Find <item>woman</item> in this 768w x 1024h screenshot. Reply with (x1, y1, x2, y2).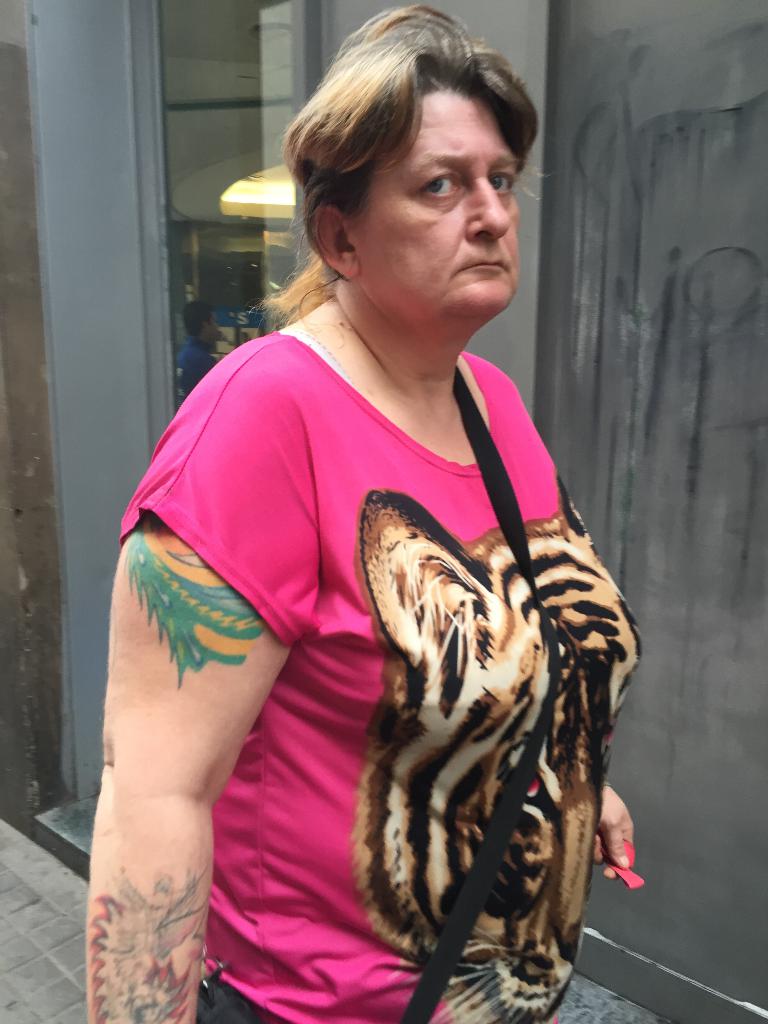
(116, 20, 636, 1023).
